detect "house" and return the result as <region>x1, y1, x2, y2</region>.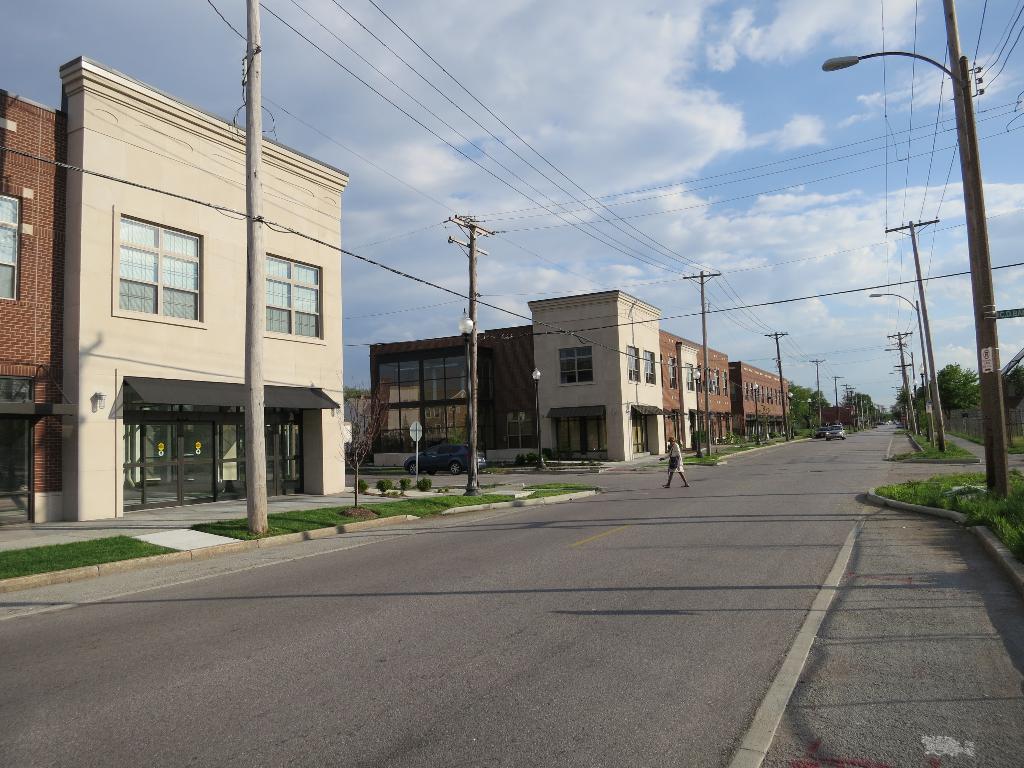
<region>721, 349, 796, 440</region>.
